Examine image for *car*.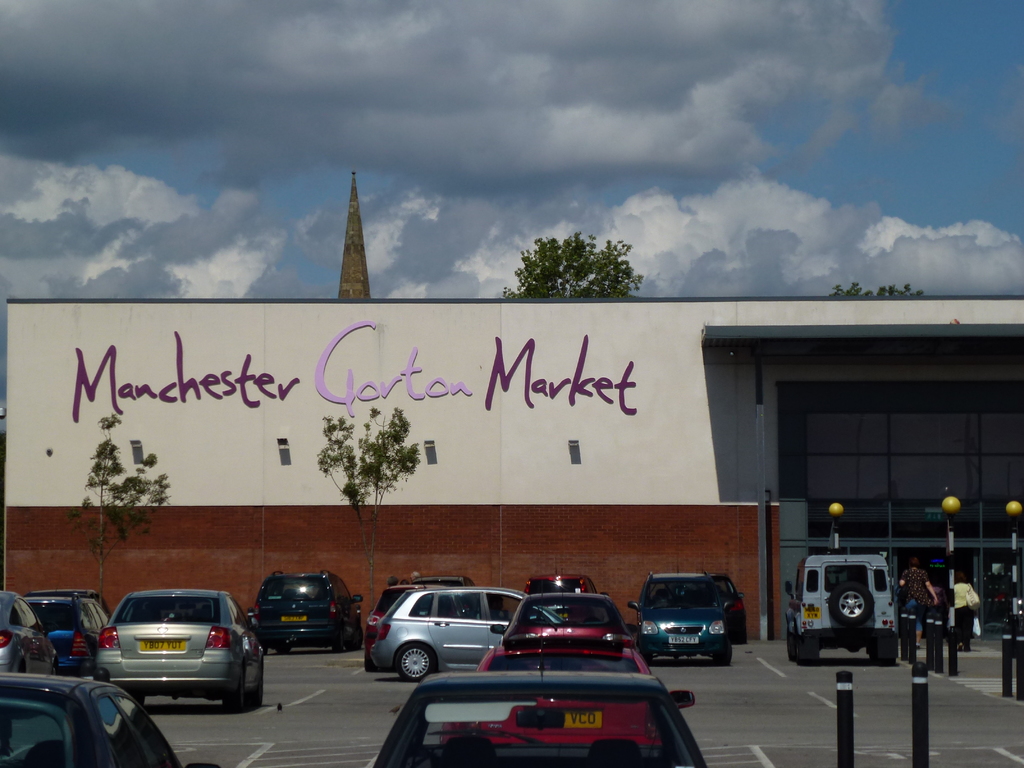
Examination result: locate(248, 570, 369, 654).
